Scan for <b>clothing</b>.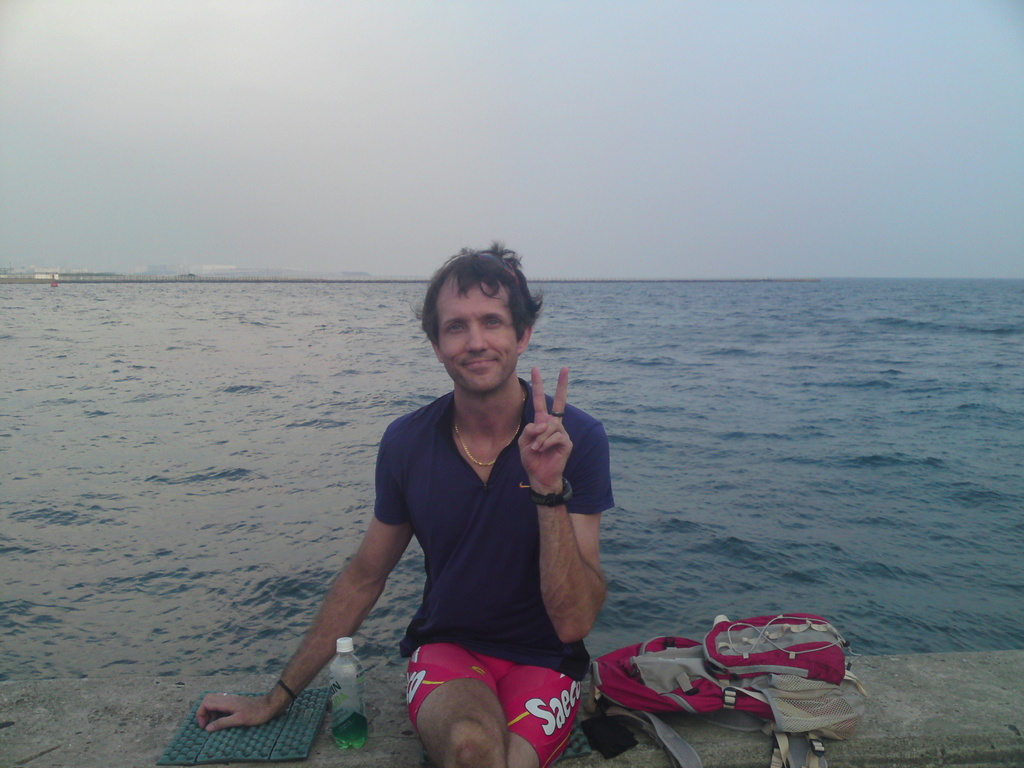
Scan result: {"left": 358, "top": 358, "right": 591, "bottom": 711}.
